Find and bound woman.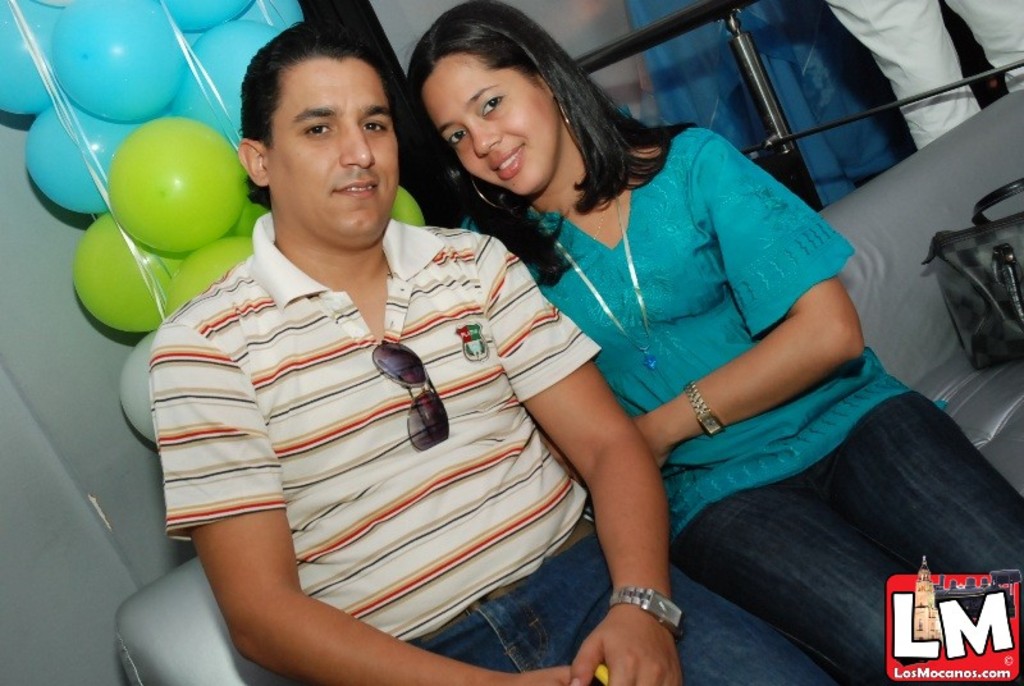
Bound: [442,38,819,653].
